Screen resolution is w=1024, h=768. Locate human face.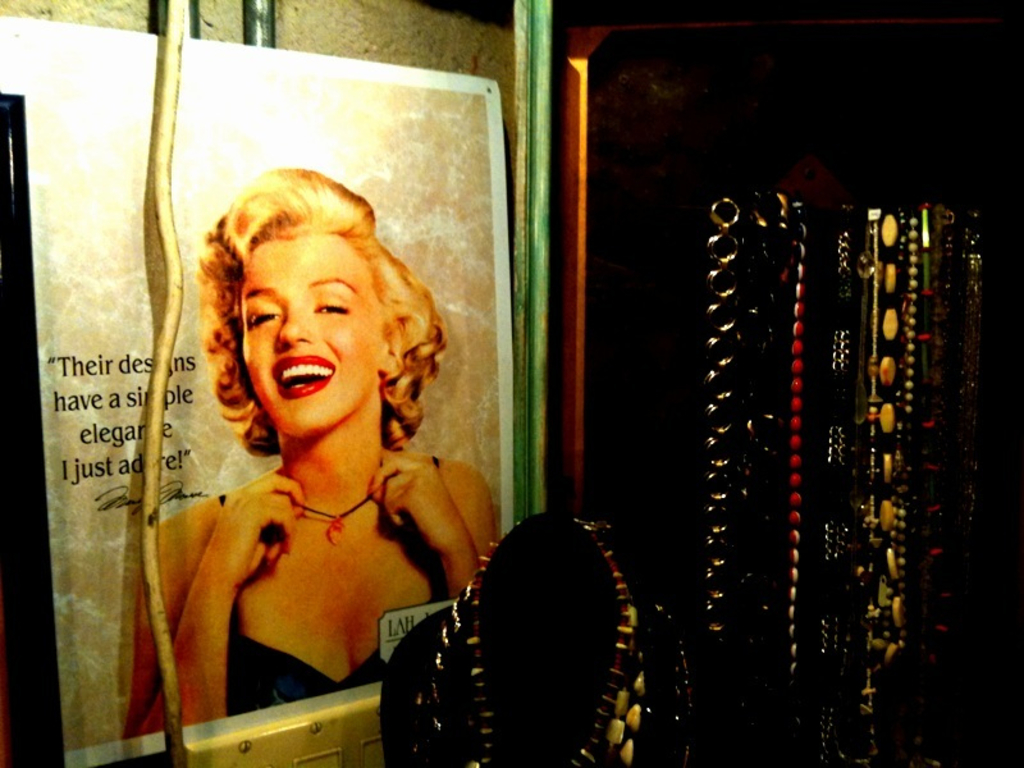
BBox(236, 236, 381, 439).
